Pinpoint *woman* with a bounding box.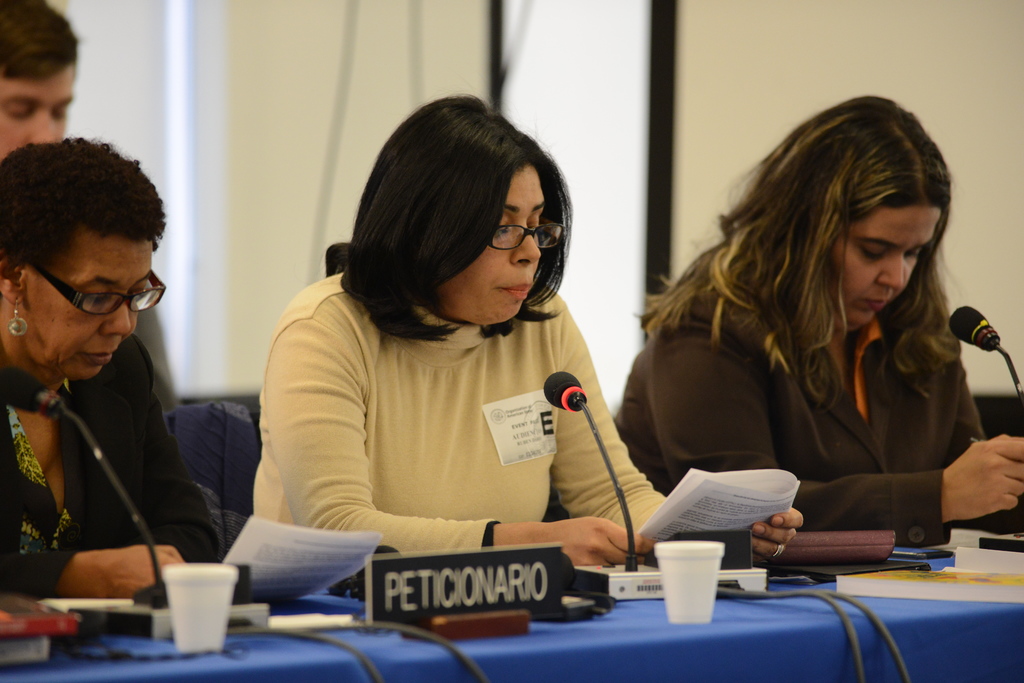
box=[0, 125, 228, 604].
